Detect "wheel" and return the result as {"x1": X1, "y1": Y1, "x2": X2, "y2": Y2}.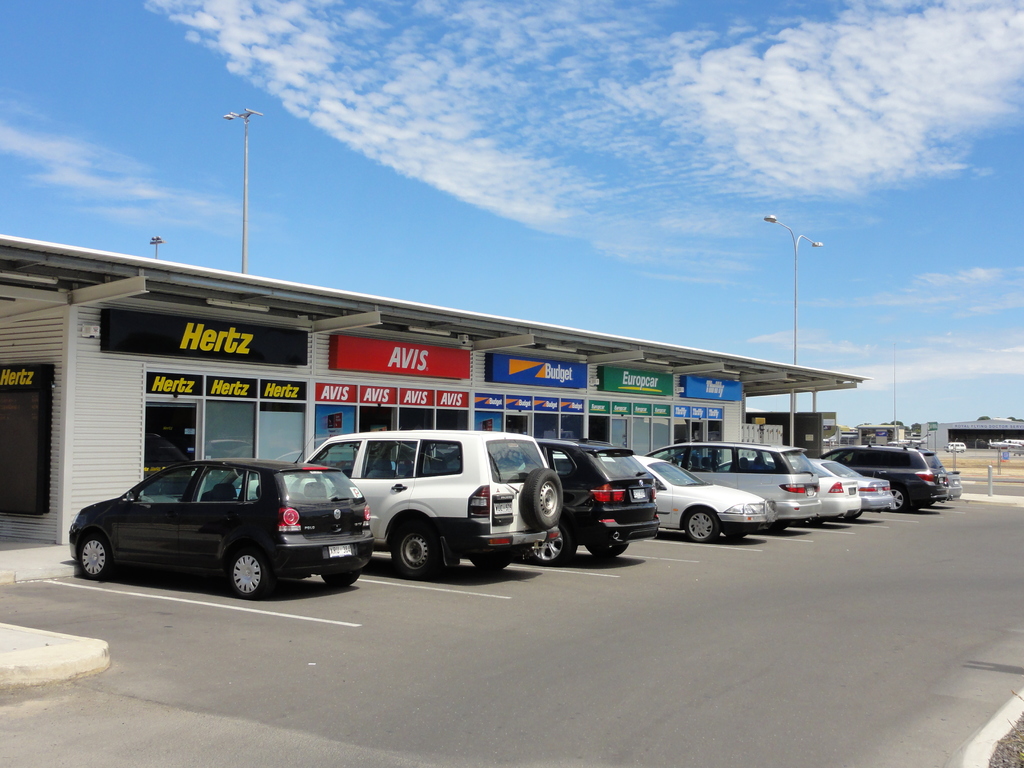
{"x1": 320, "y1": 572, "x2": 361, "y2": 589}.
